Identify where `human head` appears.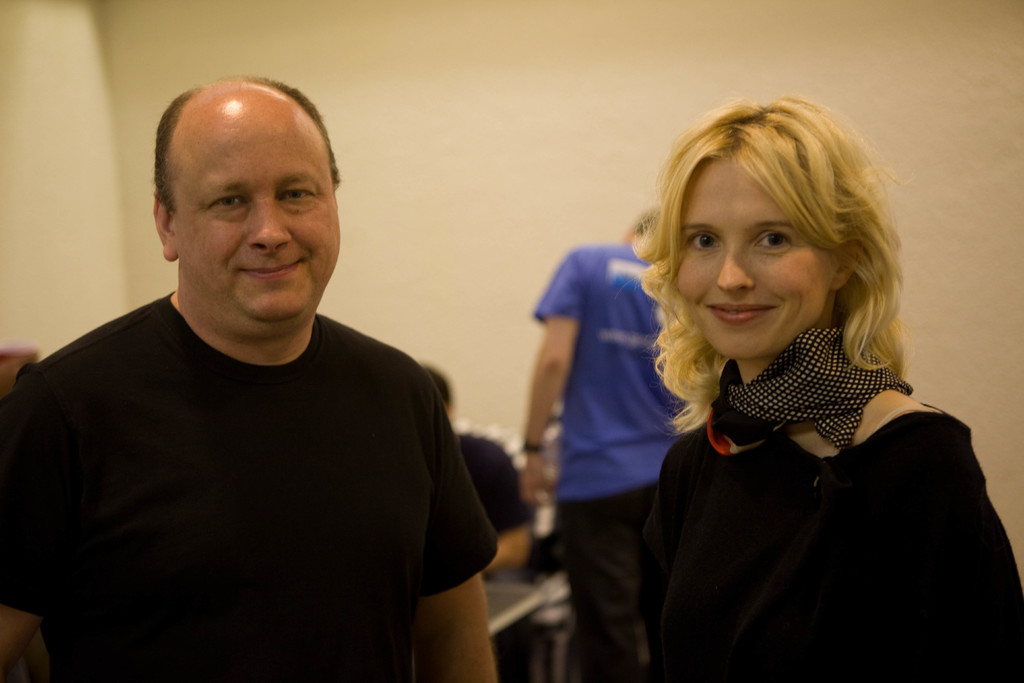
Appears at region(151, 72, 331, 293).
